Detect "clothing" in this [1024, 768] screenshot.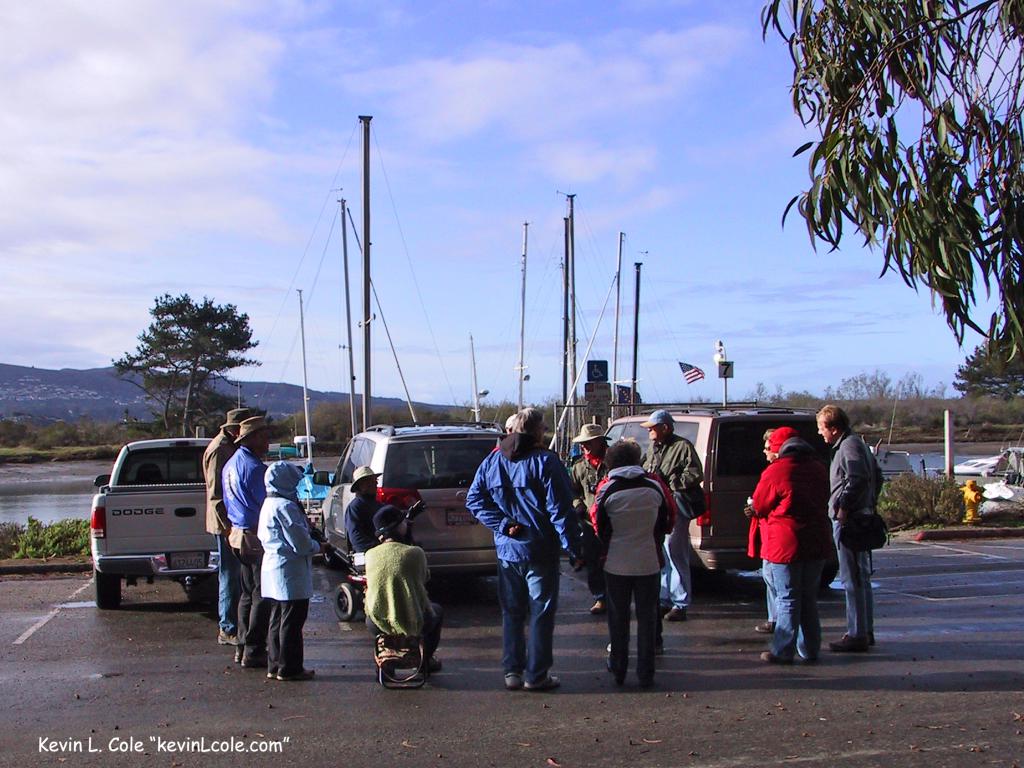
Detection: detection(365, 536, 442, 659).
